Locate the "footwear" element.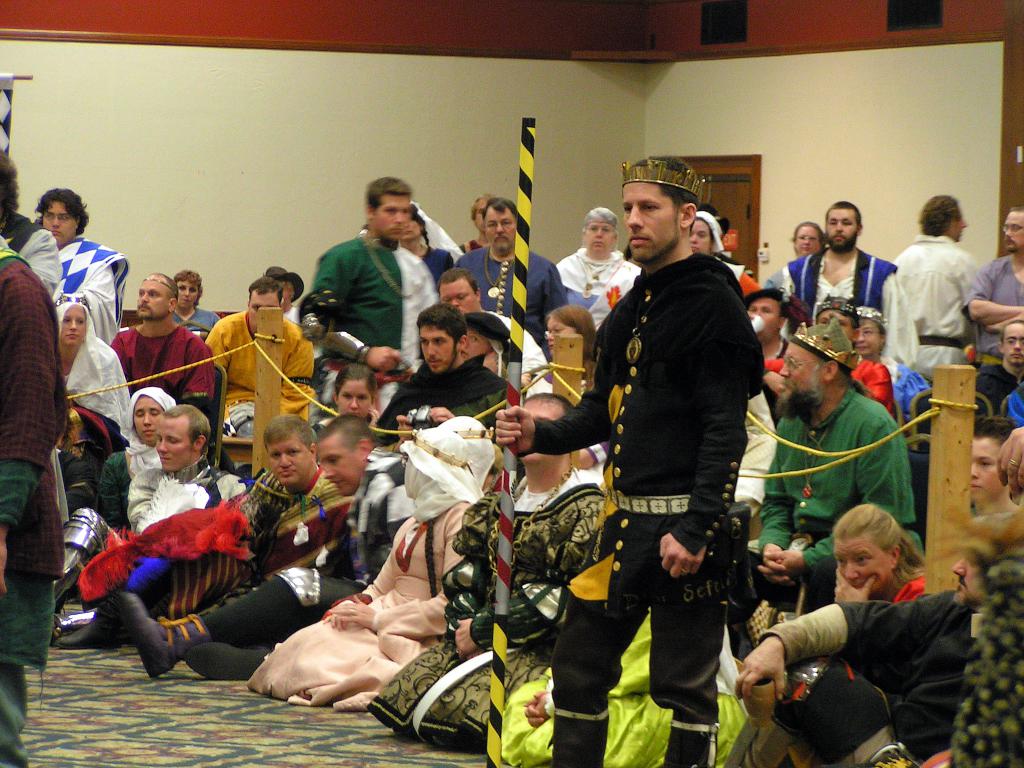
Element bbox: 122/596/208/677.
